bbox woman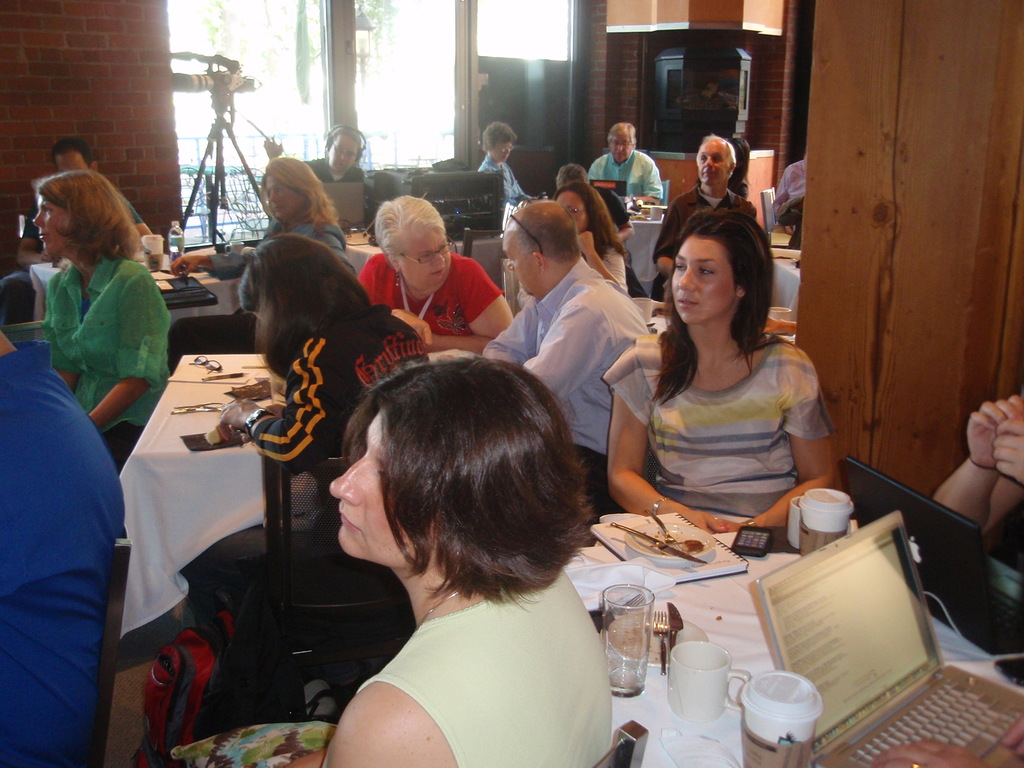
rect(173, 153, 346, 276)
